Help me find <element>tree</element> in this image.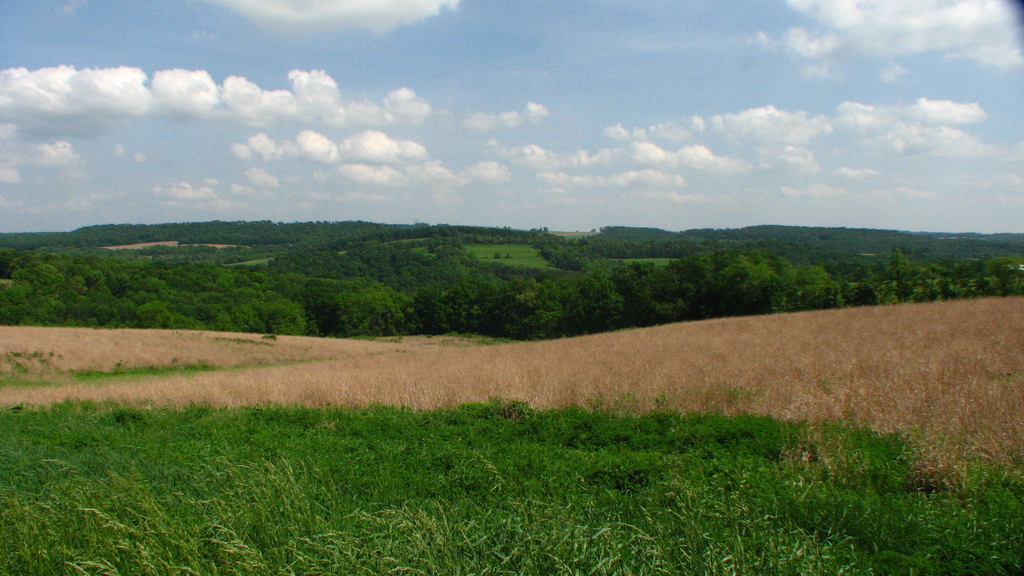
Found it: pyautogui.locateOnScreen(987, 255, 1023, 291).
